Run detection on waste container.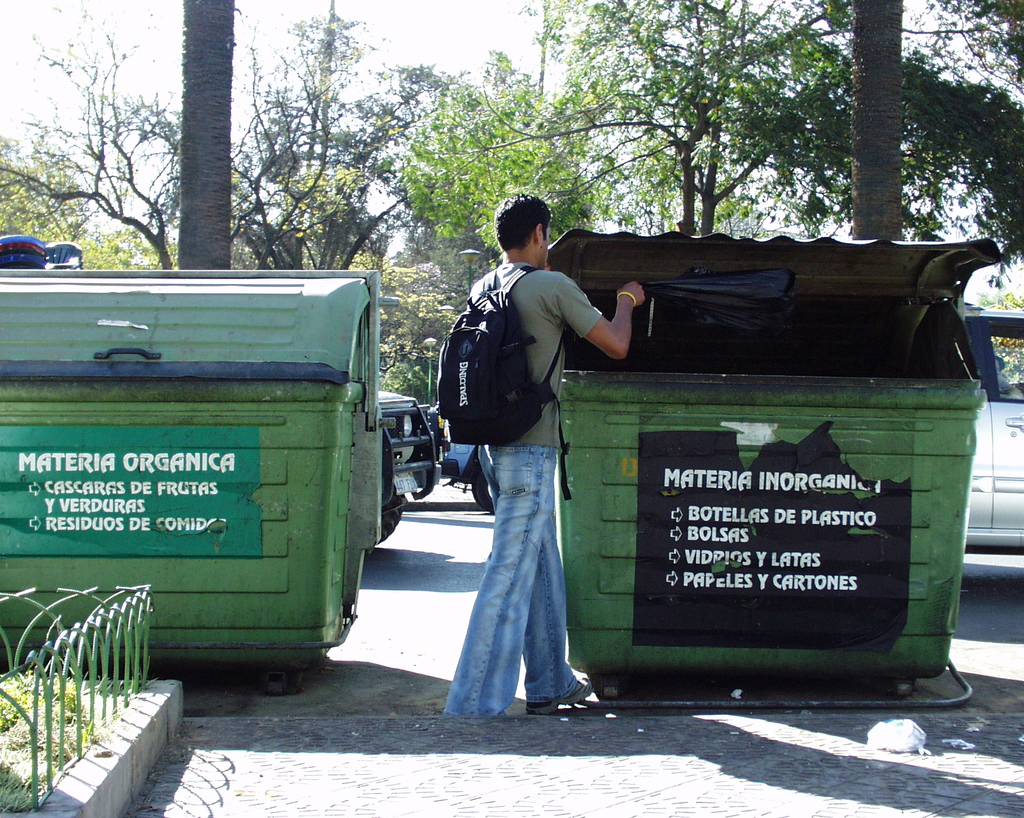
Result: 543:239:983:718.
